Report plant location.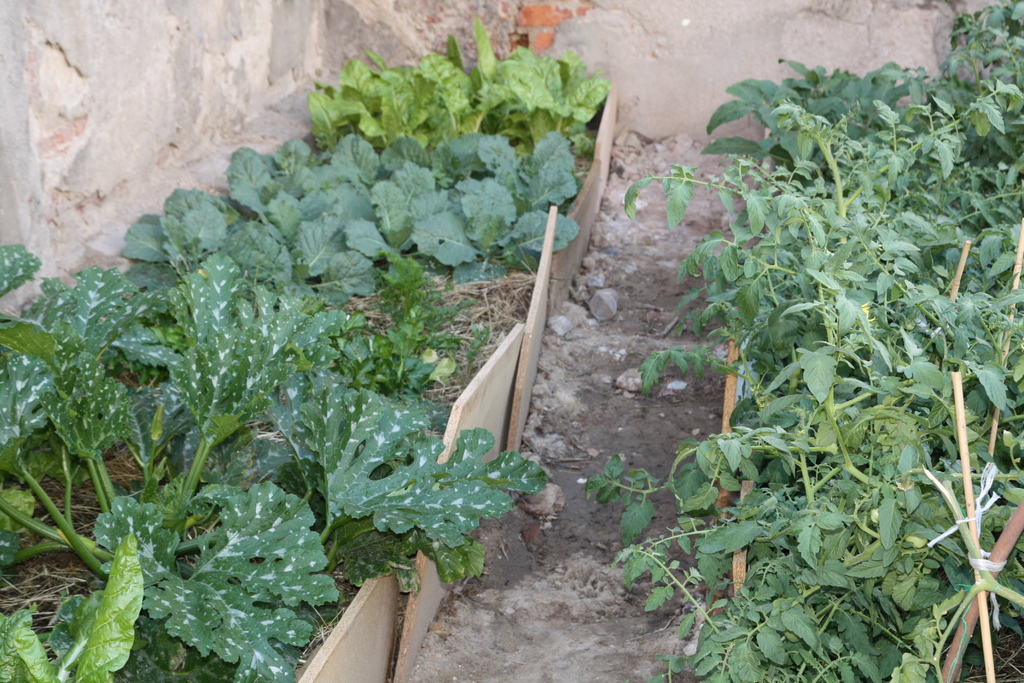
Report: crop(311, 168, 449, 278).
